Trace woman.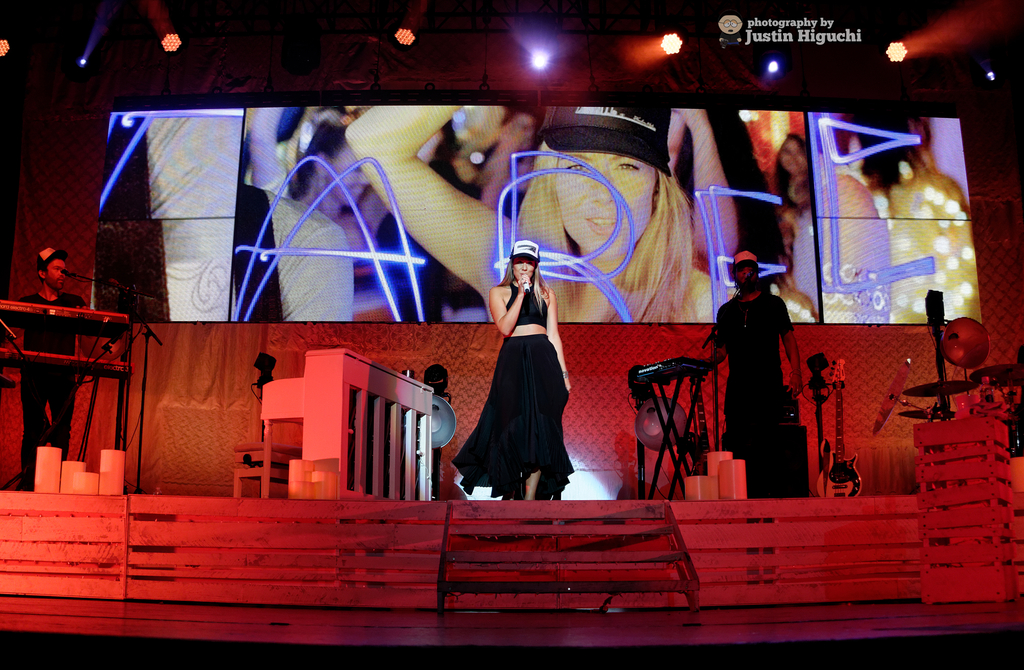
Traced to Rect(344, 99, 819, 323).
